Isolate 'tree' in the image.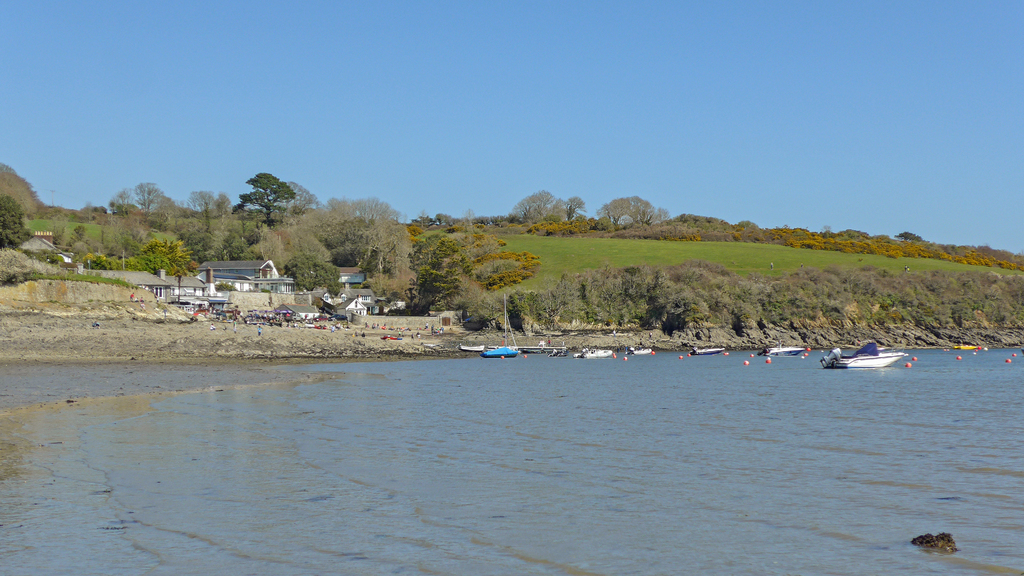
Isolated region: left=0, top=159, right=47, bottom=251.
